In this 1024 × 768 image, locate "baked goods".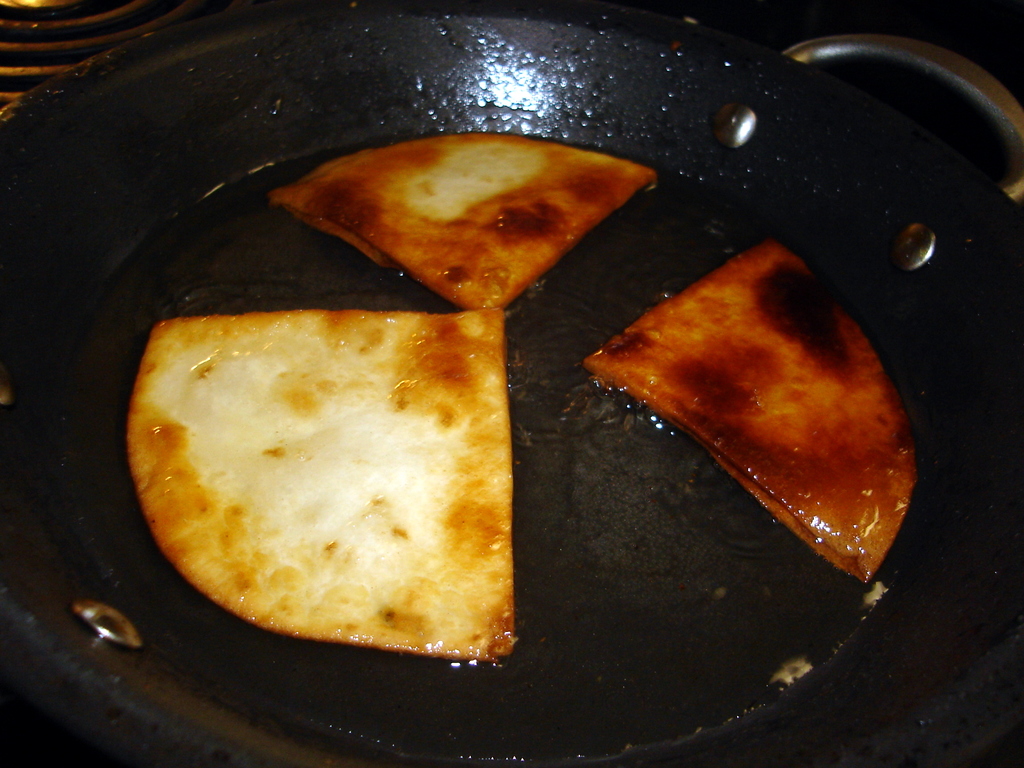
Bounding box: 129:268:511:677.
